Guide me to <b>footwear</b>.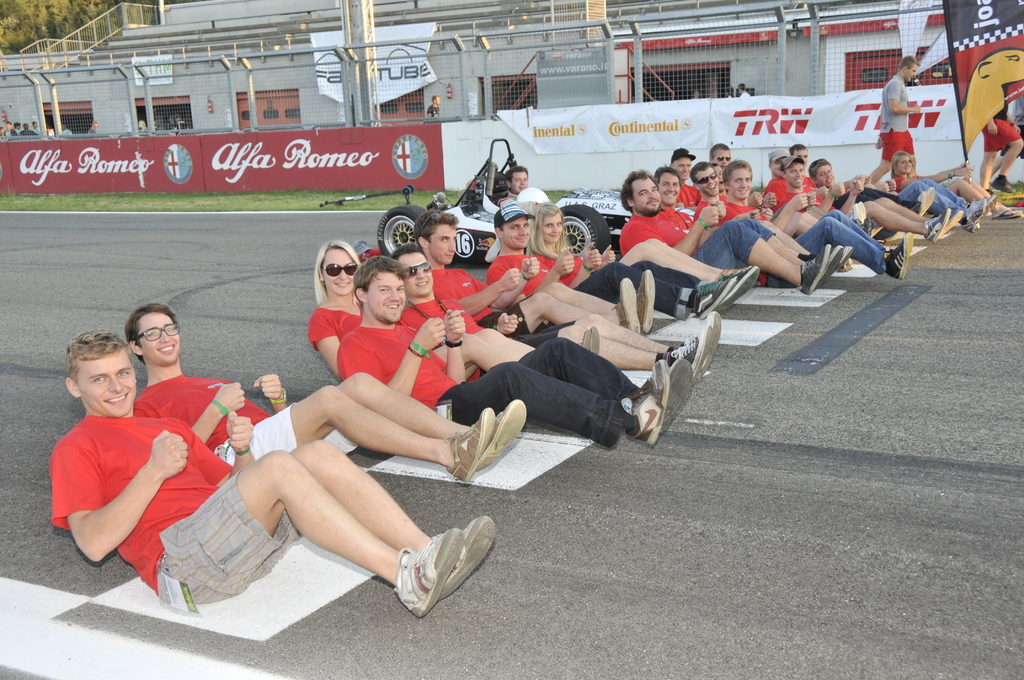
Guidance: 980/193/1000/215.
